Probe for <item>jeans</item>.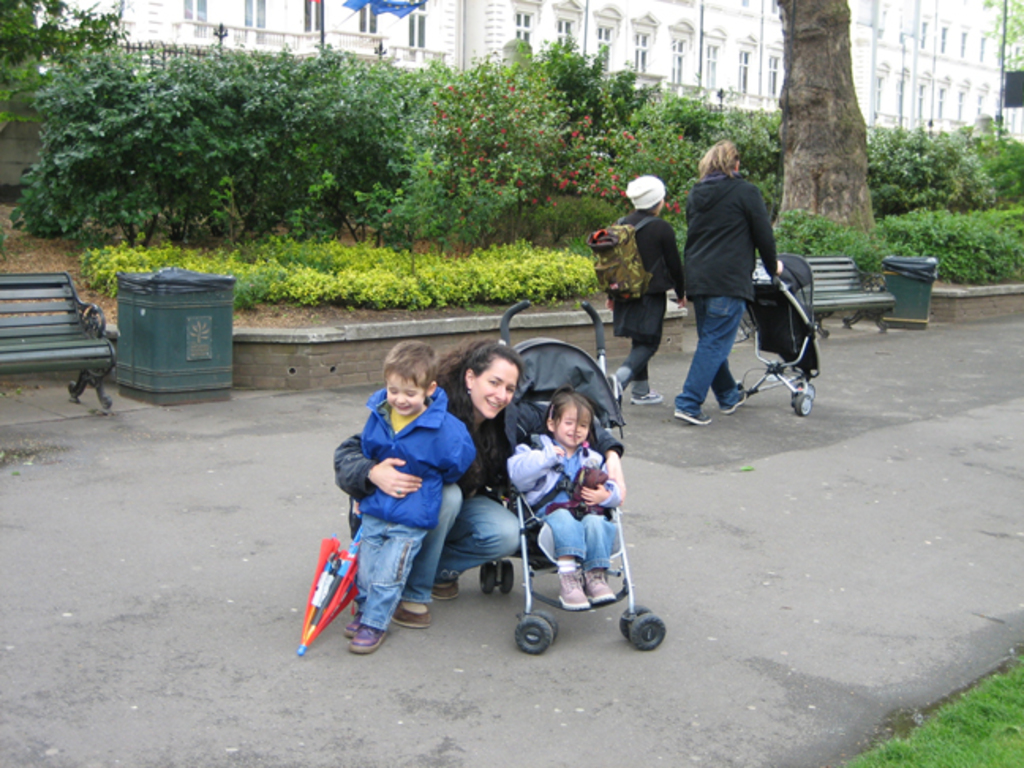
Probe result: [left=343, top=518, right=430, bottom=631].
